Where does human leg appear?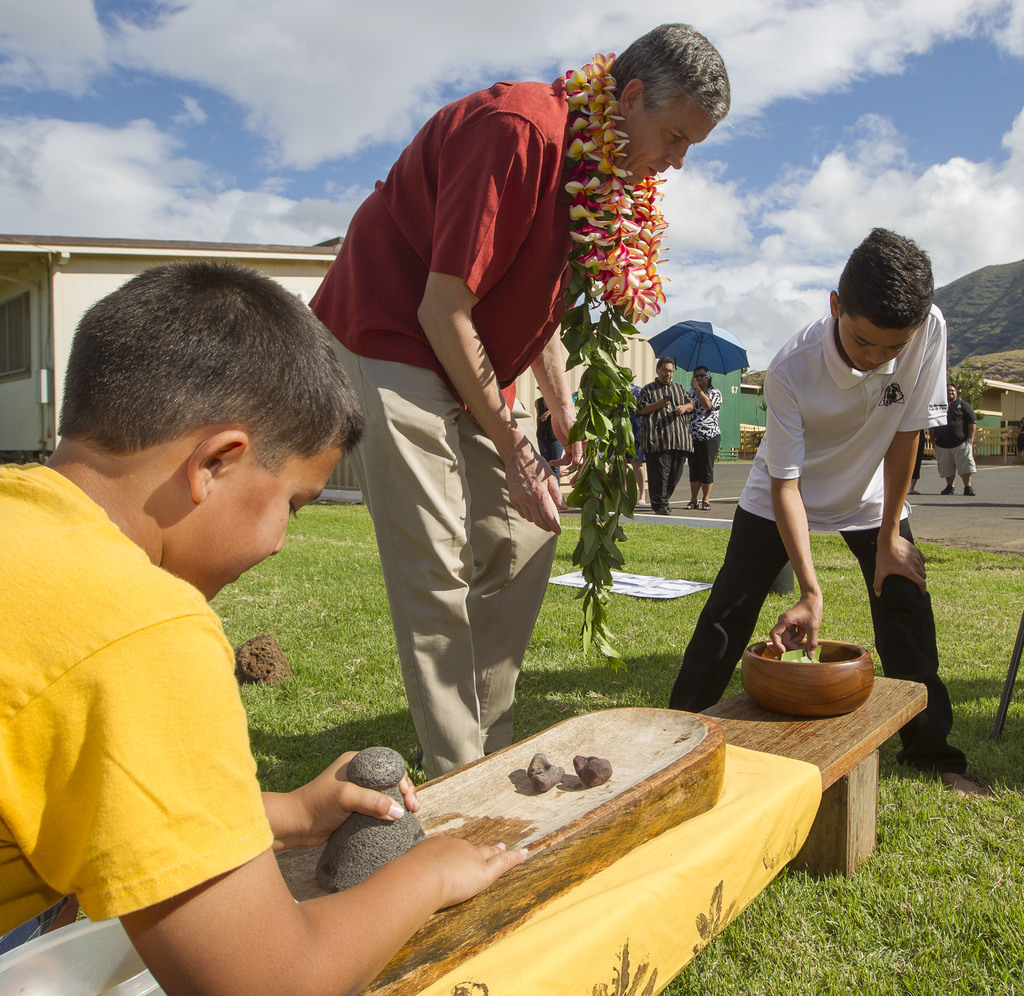
Appears at [left=847, top=522, right=966, bottom=764].
